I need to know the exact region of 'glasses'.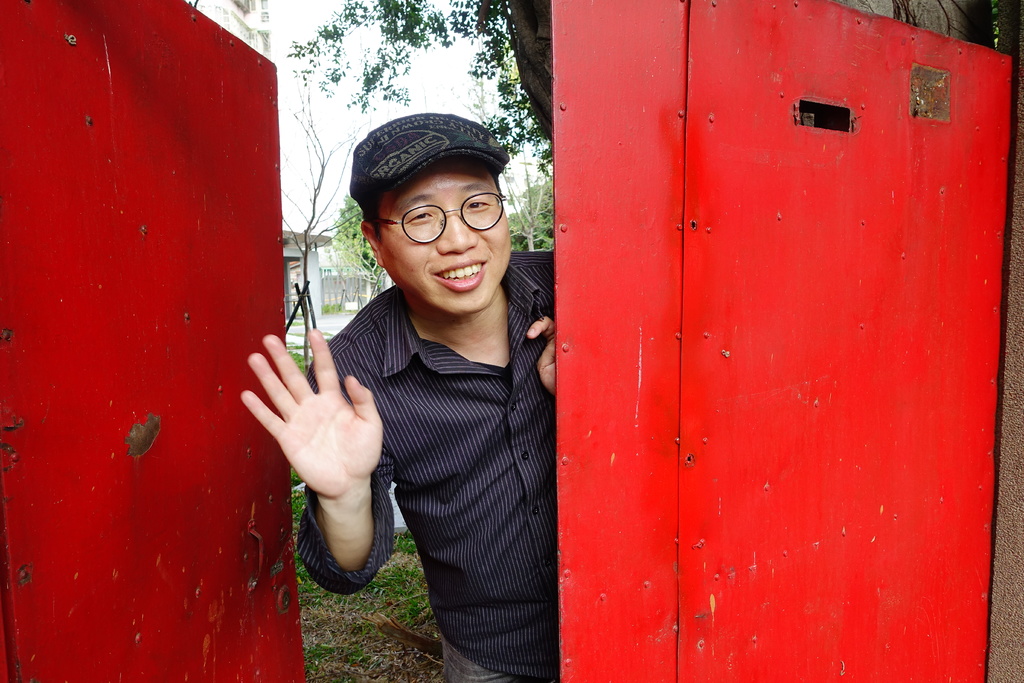
Region: (358,183,518,251).
